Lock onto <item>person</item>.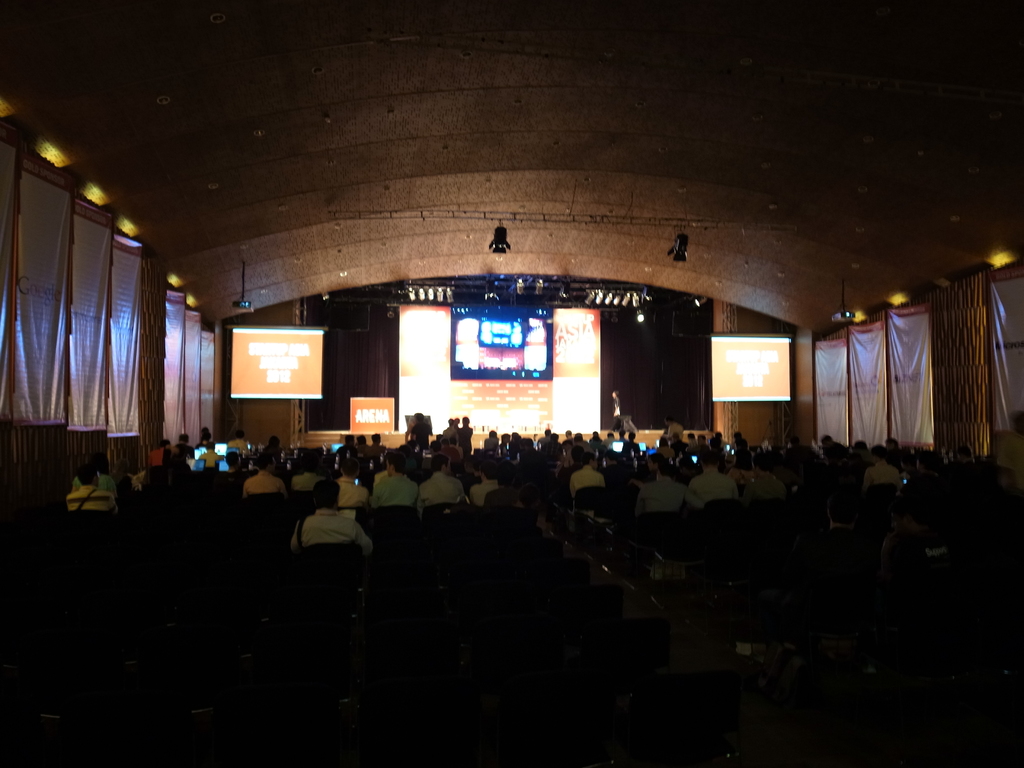
Locked: bbox=(755, 490, 877, 648).
